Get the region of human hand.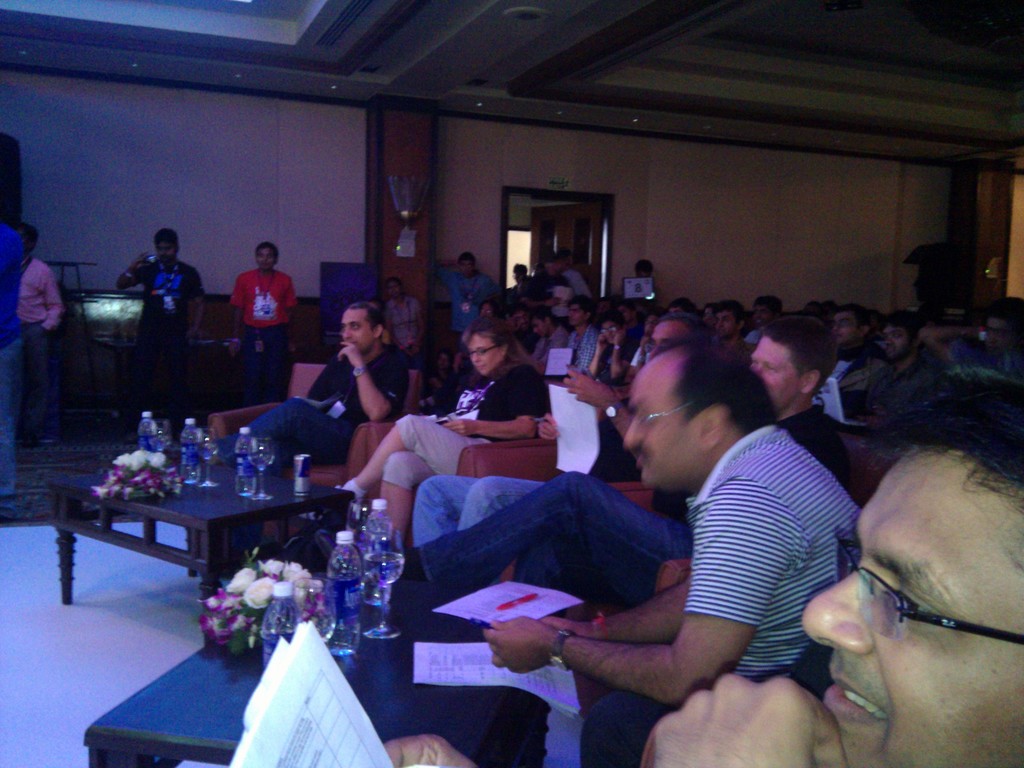
Rect(228, 342, 241, 359).
